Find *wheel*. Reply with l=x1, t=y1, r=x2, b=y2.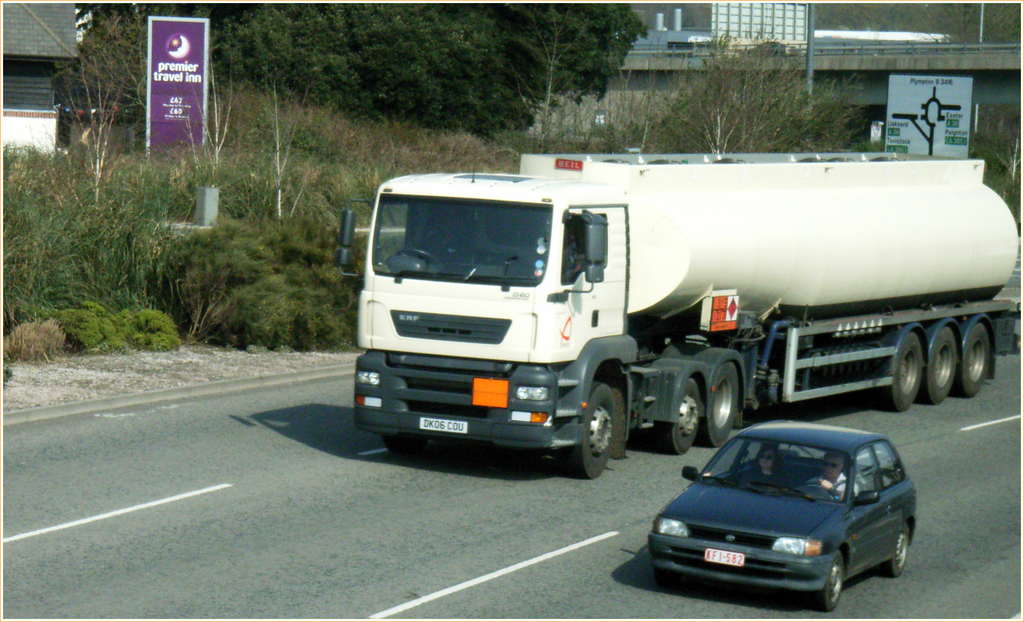
l=655, t=569, r=673, b=585.
